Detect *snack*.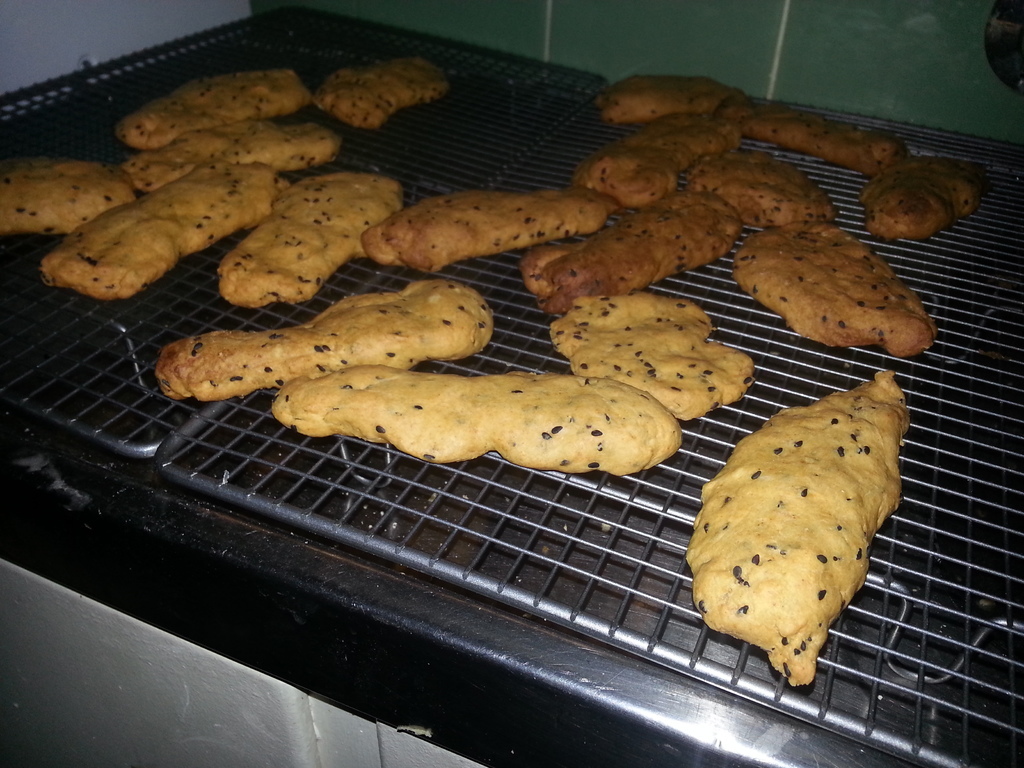
Detected at [left=547, top=285, right=757, bottom=420].
